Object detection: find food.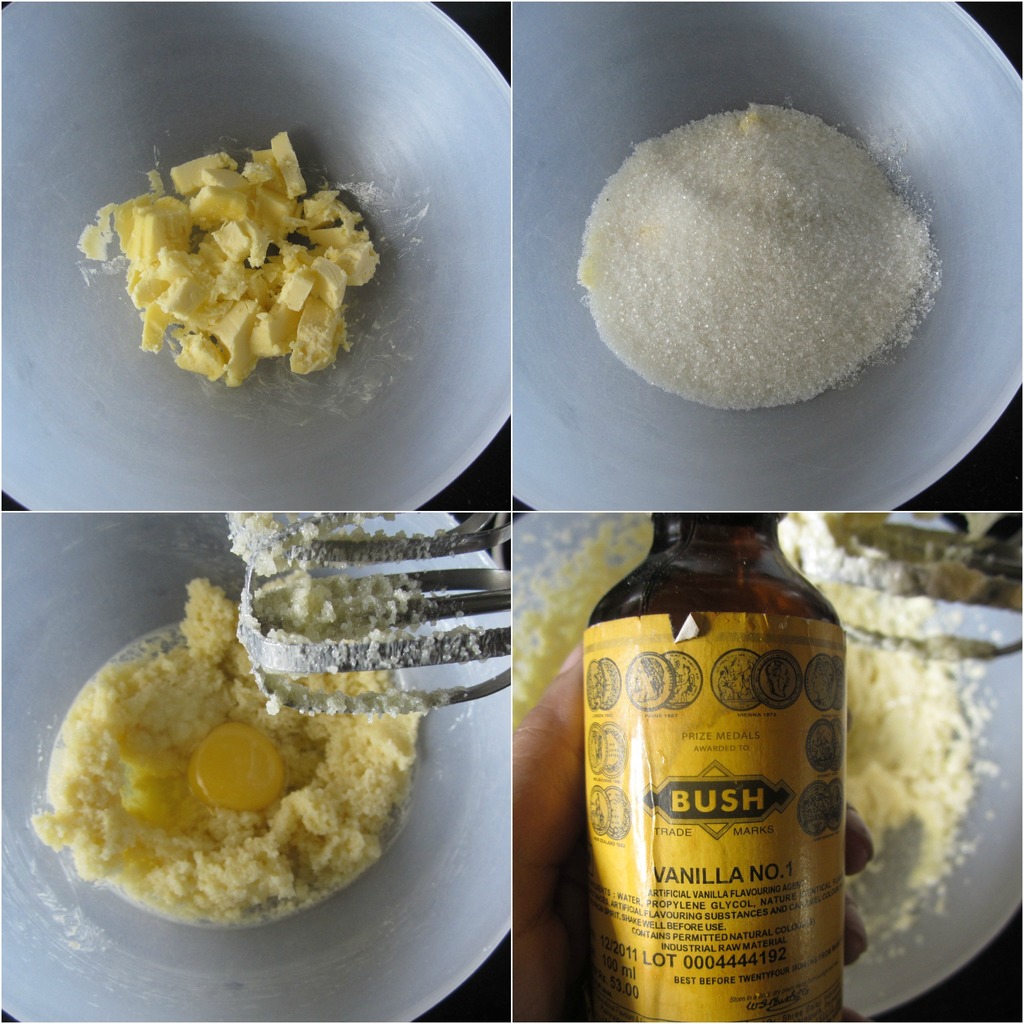
[left=29, top=616, right=445, bottom=929].
